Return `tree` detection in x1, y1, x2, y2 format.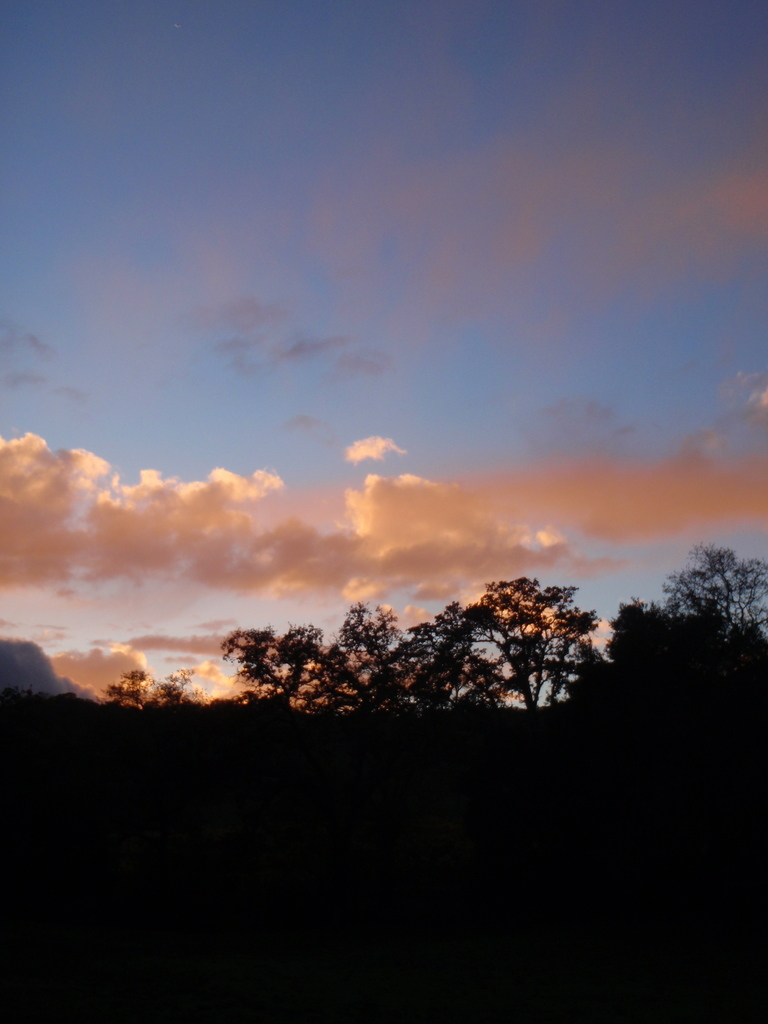
171, 566, 636, 735.
